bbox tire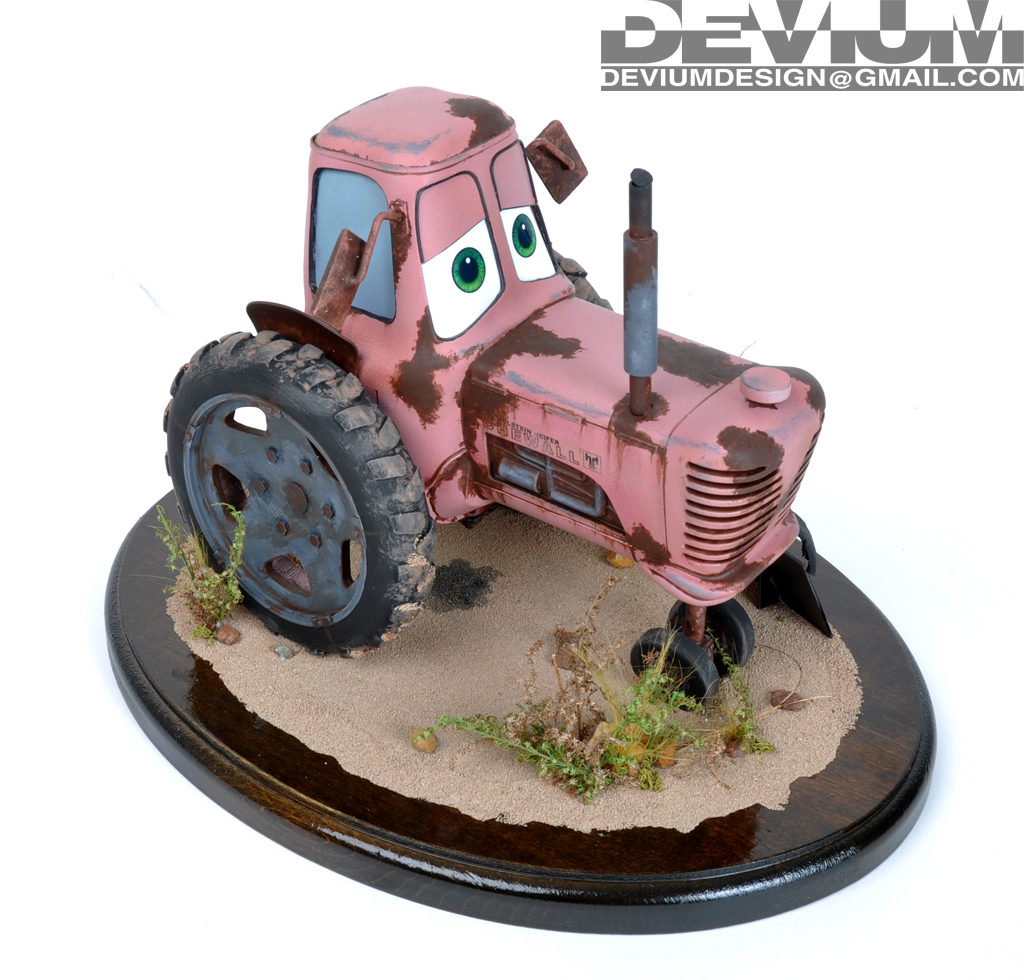
157, 323, 441, 660
